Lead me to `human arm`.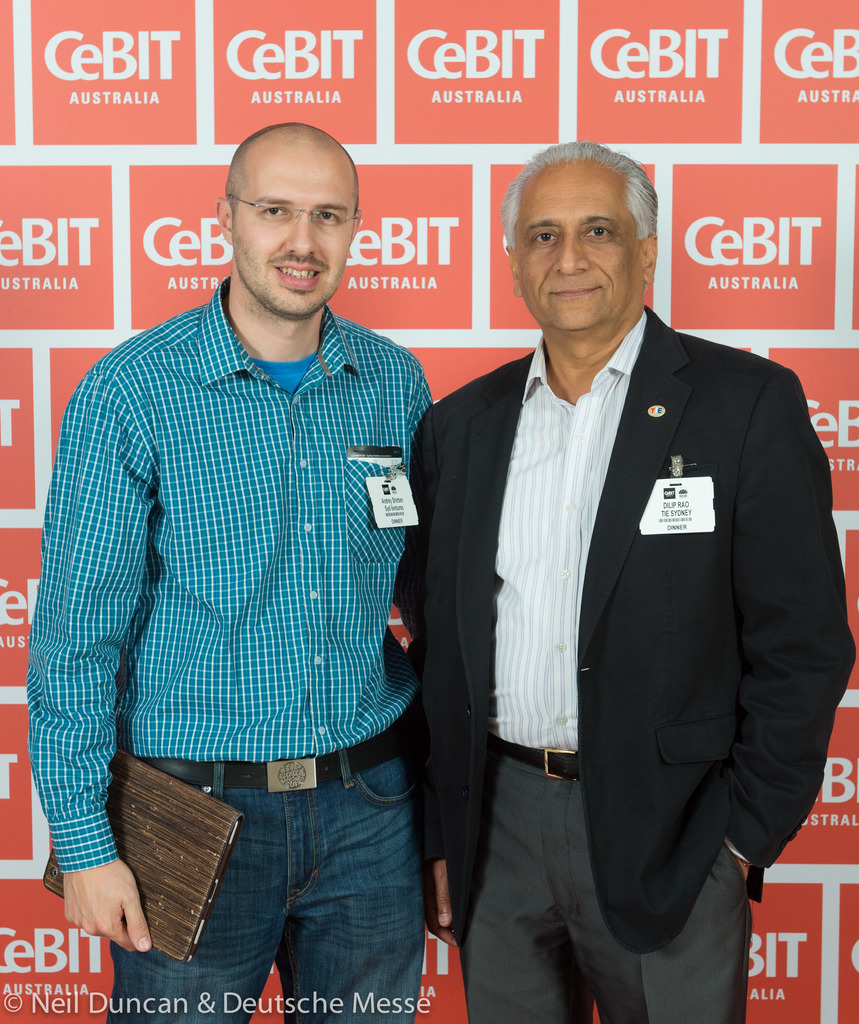
Lead to [x1=409, y1=410, x2=473, y2=933].
